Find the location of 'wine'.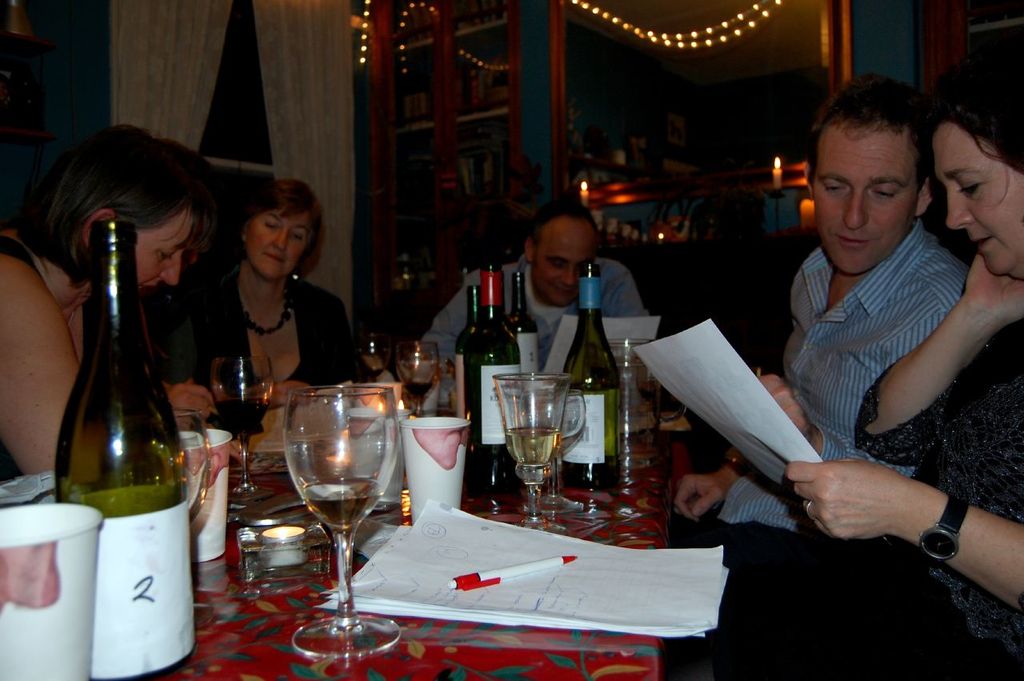
Location: <bbox>446, 277, 488, 371</bbox>.
